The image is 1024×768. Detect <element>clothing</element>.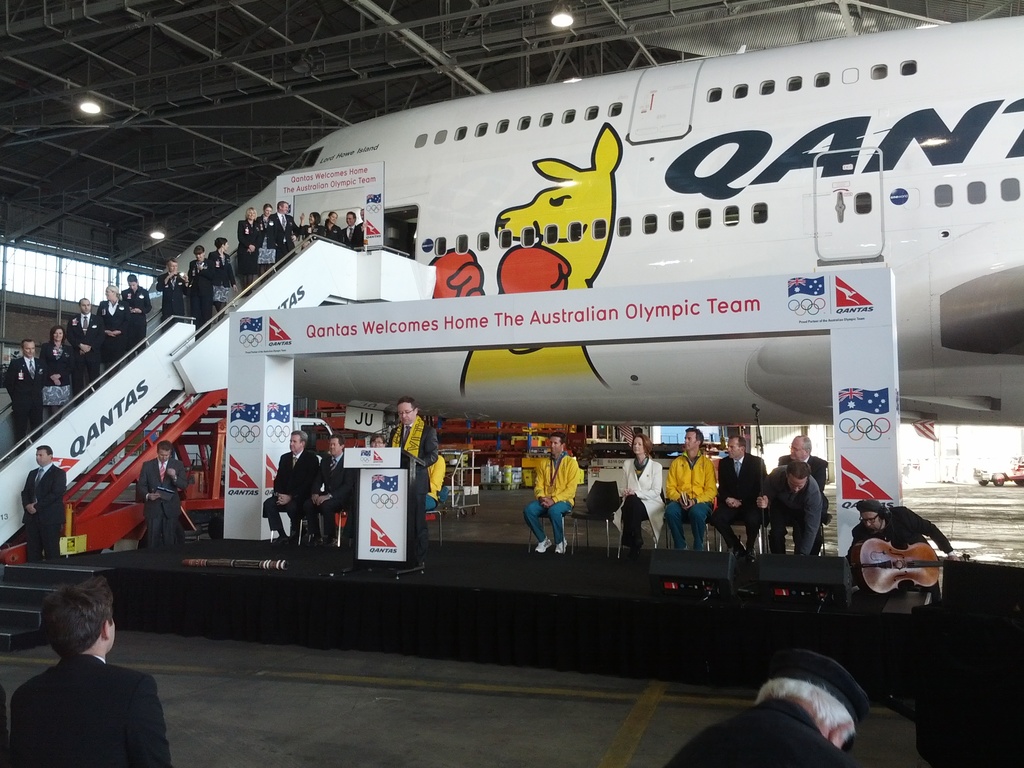
Detection: locate(266, 450, 319, 542).
